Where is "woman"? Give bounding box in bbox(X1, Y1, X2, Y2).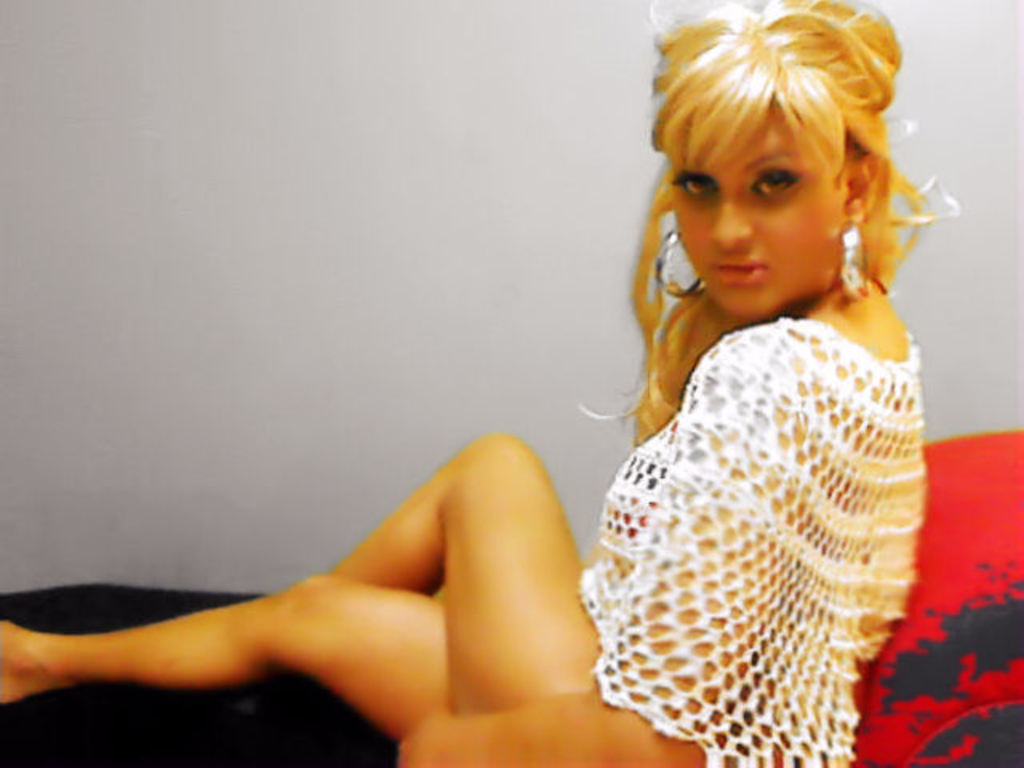
bbox(117, 64, 862, 715).
